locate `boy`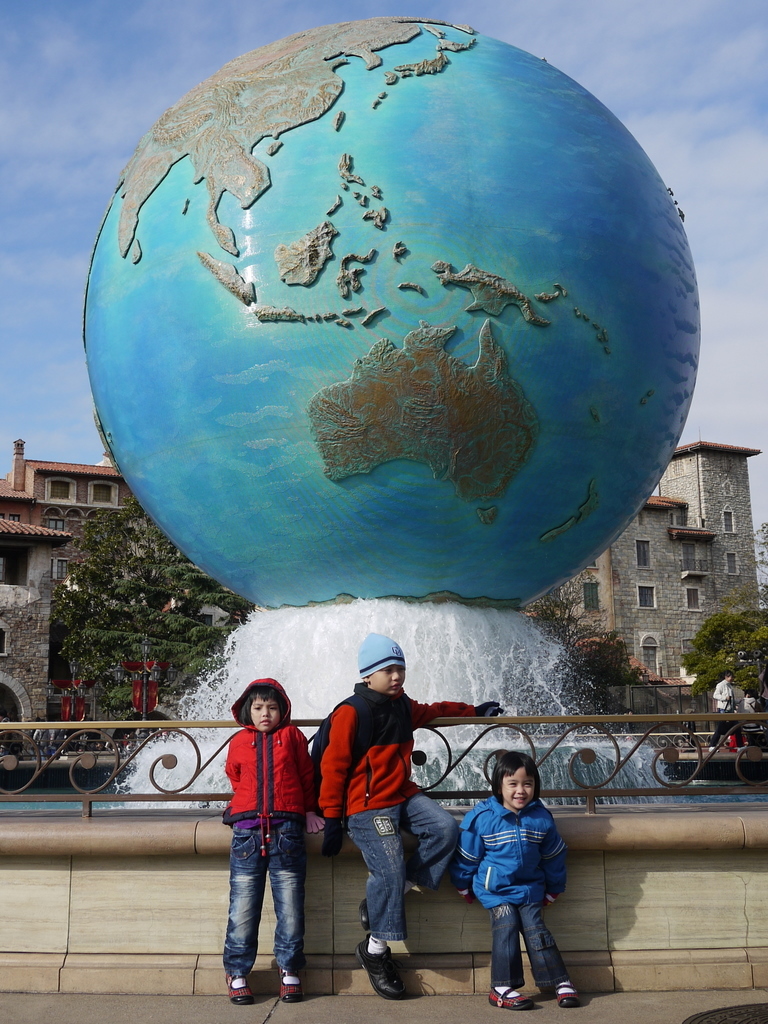
locate(313, 634, 504, 1000)
